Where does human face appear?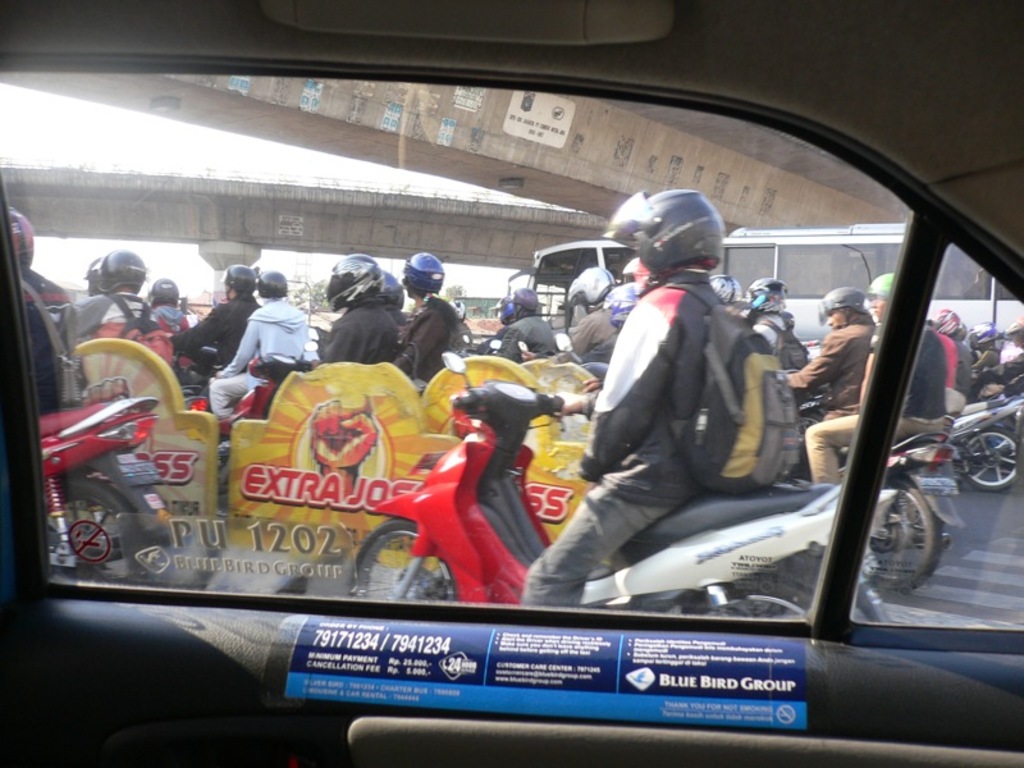
Appears at {"x1": 820, "y1": 302, "x2": 846, "y2": 329}.
